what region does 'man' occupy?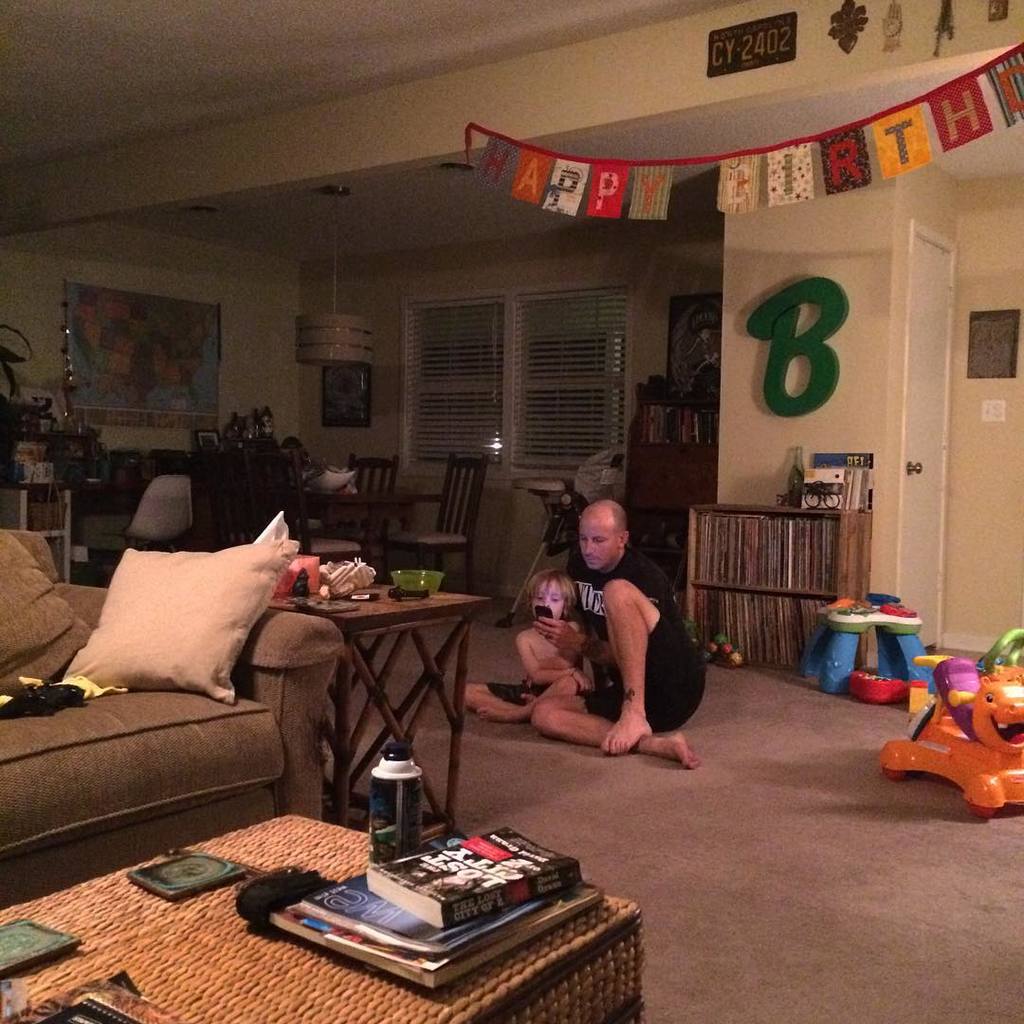
rect(497, 490, 710, 788).
